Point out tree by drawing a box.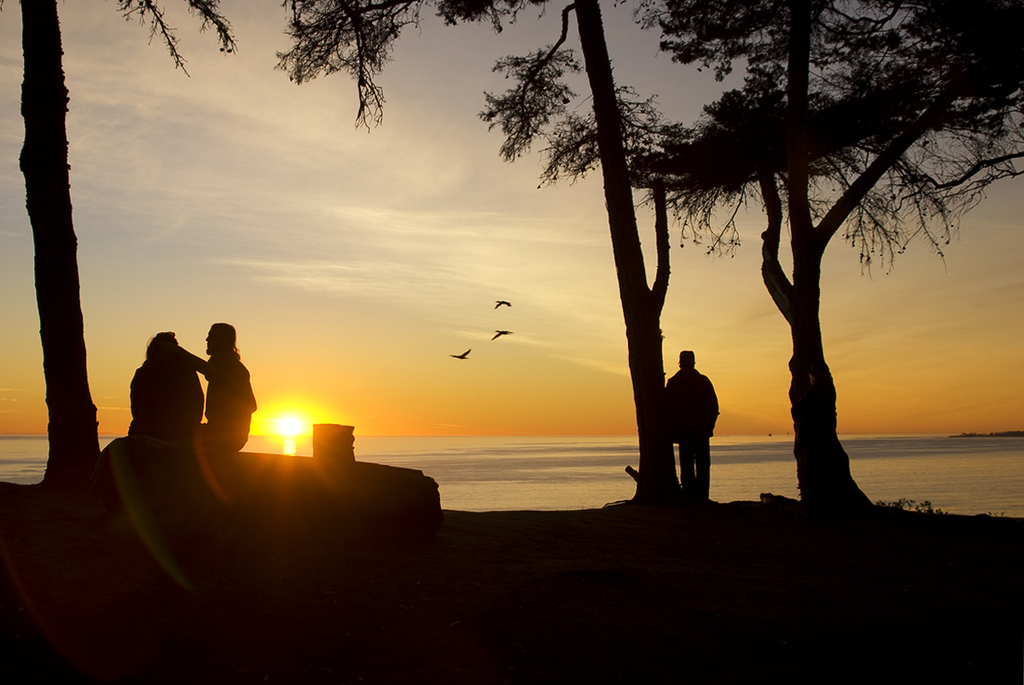
273 0 691 513.
